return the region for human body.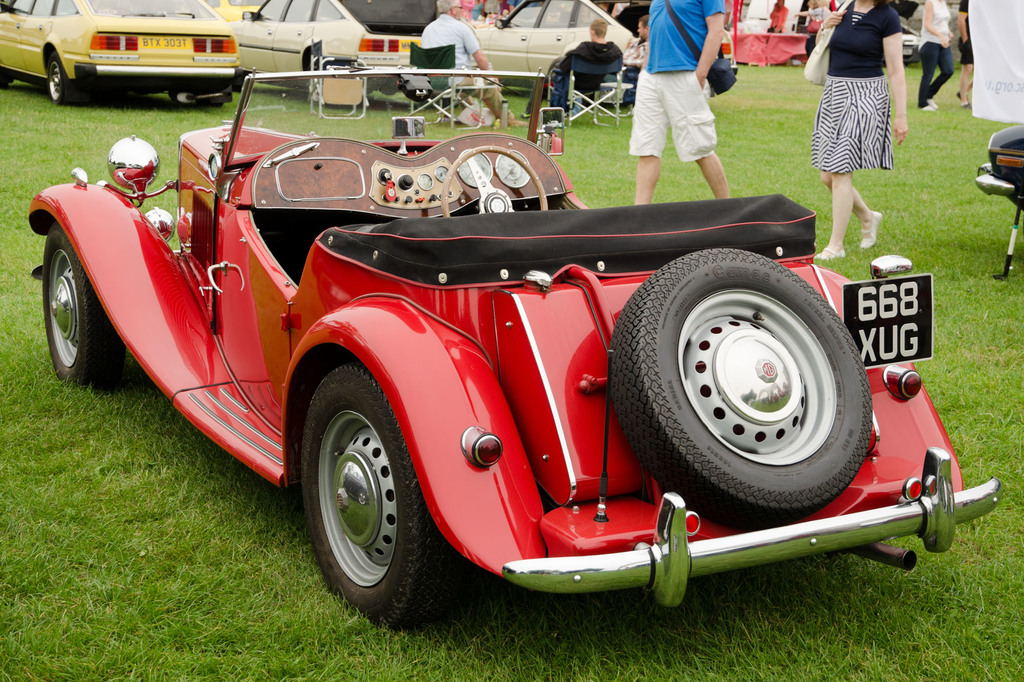
(left=621, top=0, right=745, bottom=199).
